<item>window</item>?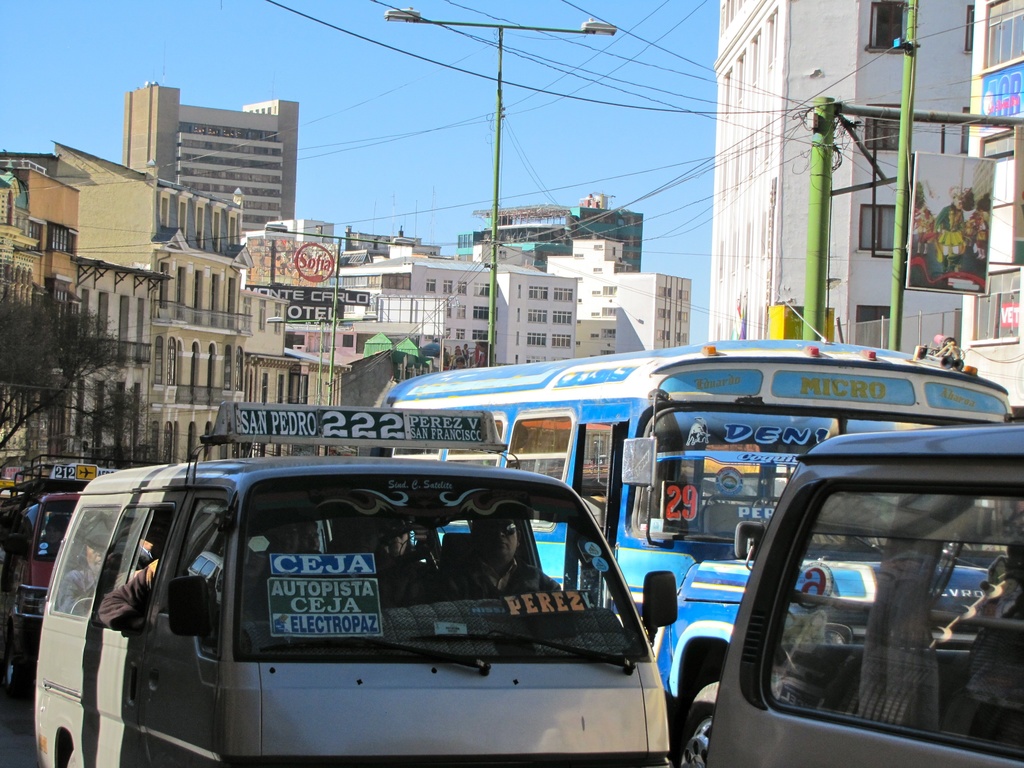
454:326:465:341
